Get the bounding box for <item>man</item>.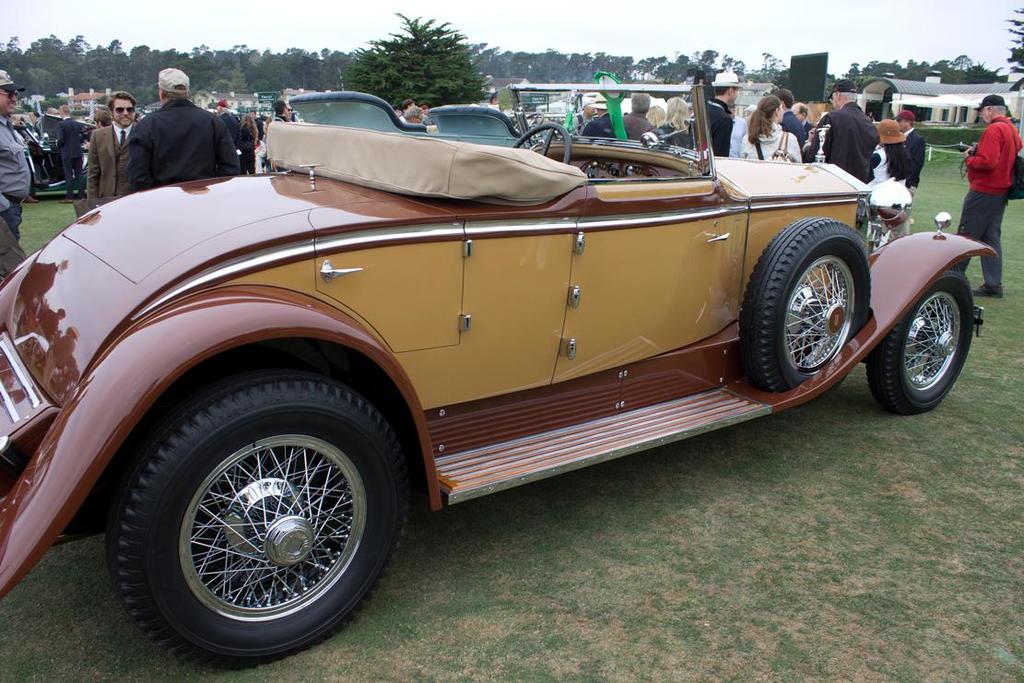
box=[885, 102, 929, 194].
